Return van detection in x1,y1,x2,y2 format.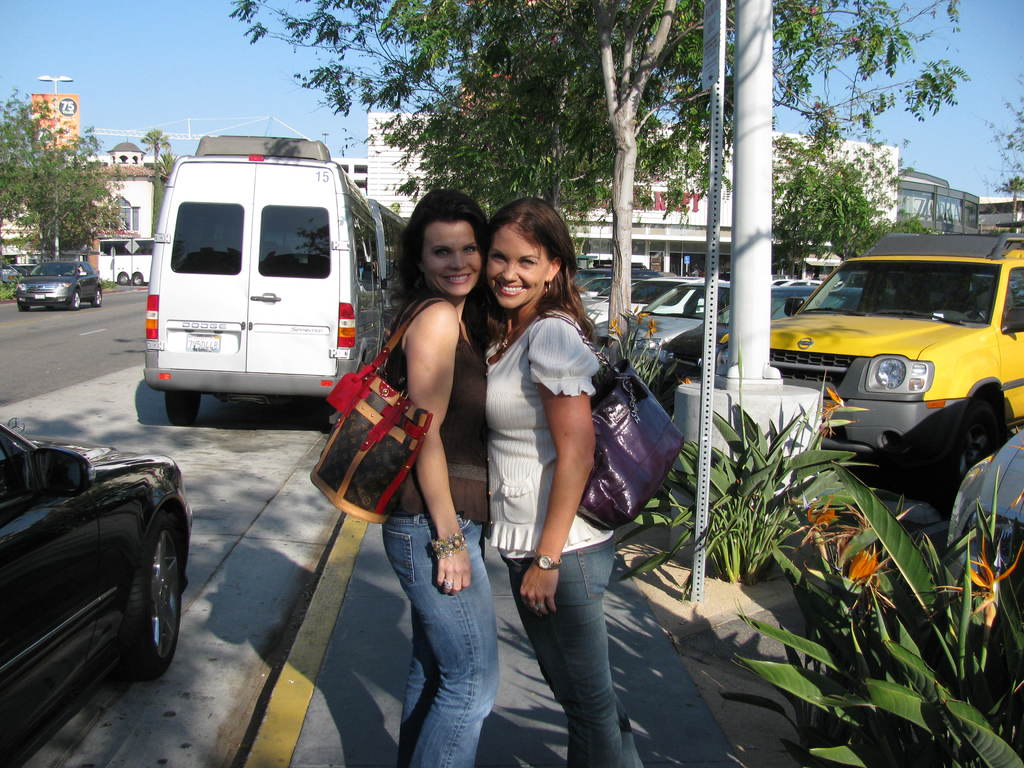
372,197,408,318.
